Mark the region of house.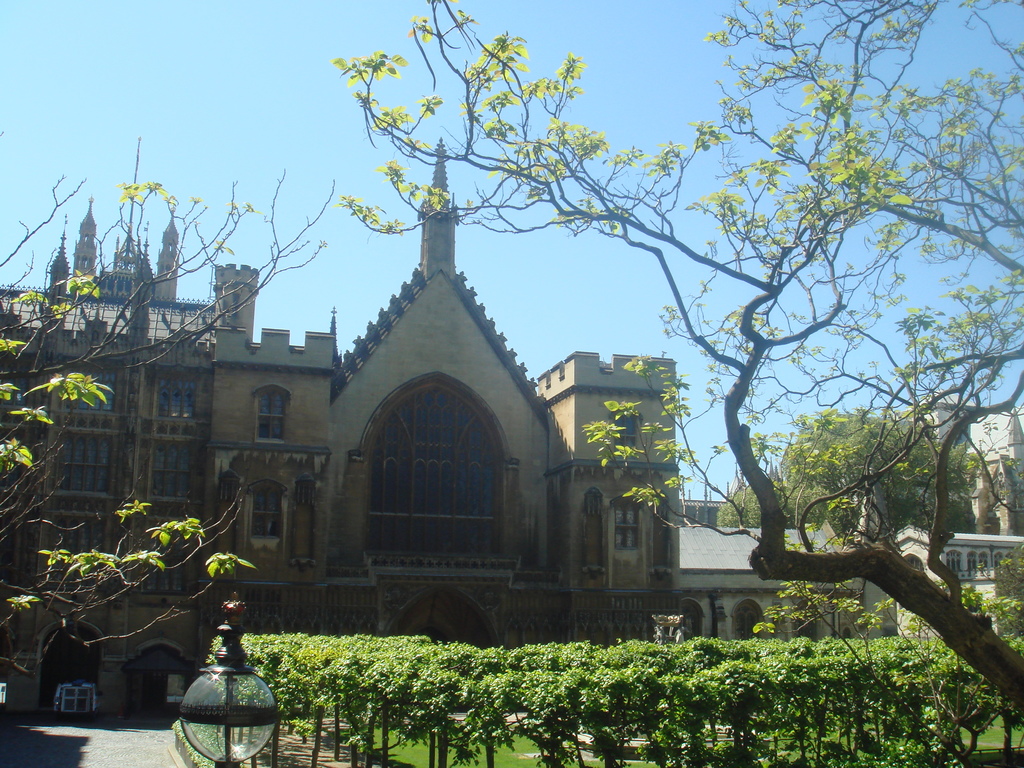
Region: 2, 129, 905, 717.
